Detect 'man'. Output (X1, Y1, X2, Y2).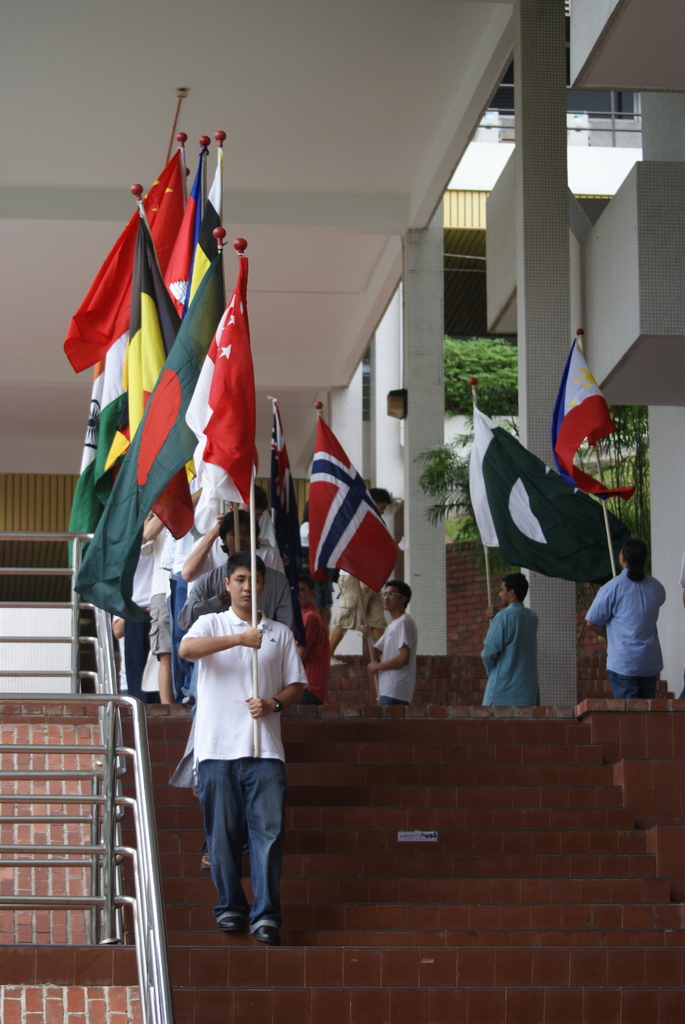
(175, 490, 304, 639).
